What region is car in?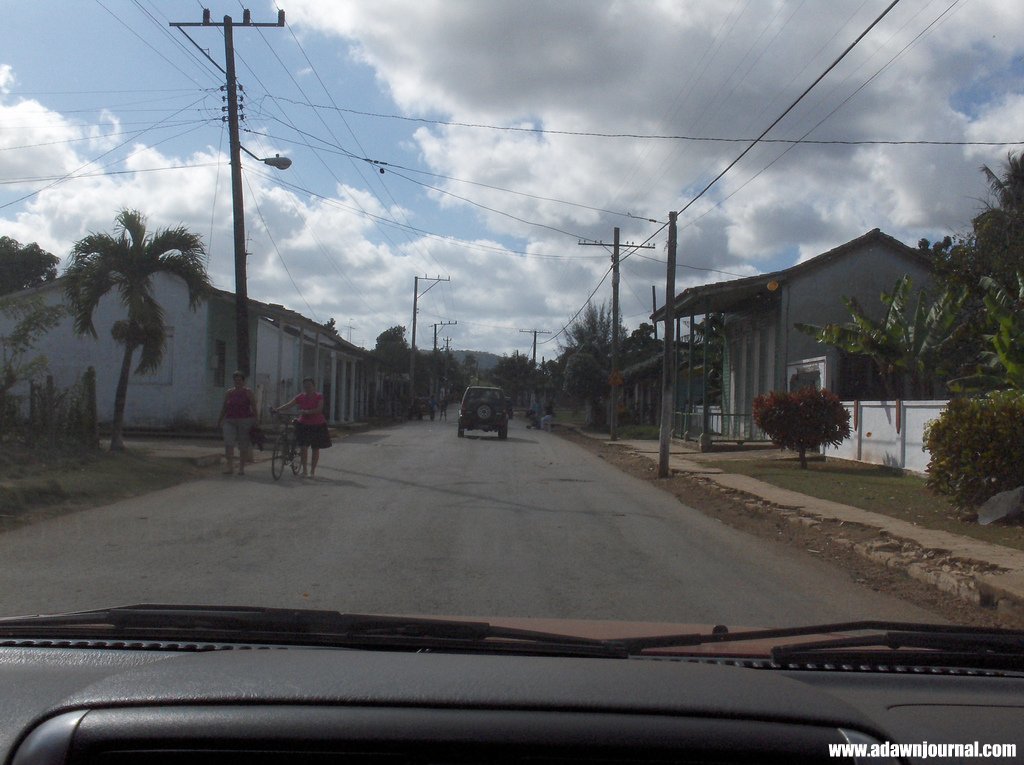
[460, 383, 511, 442].
